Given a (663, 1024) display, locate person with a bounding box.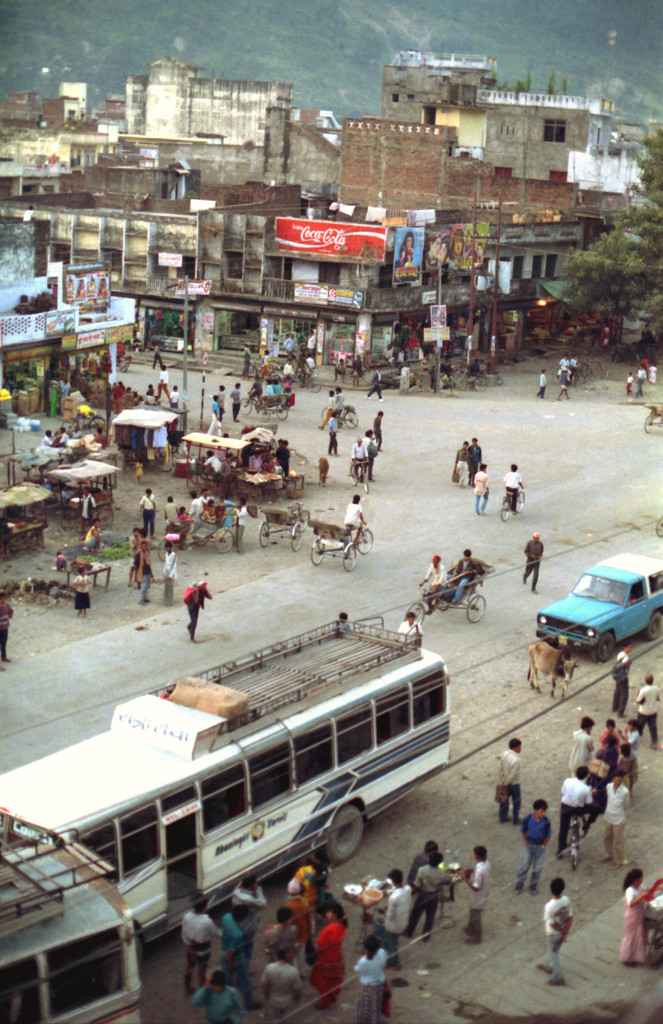
Located: locate(364, 371, 386, 403).
